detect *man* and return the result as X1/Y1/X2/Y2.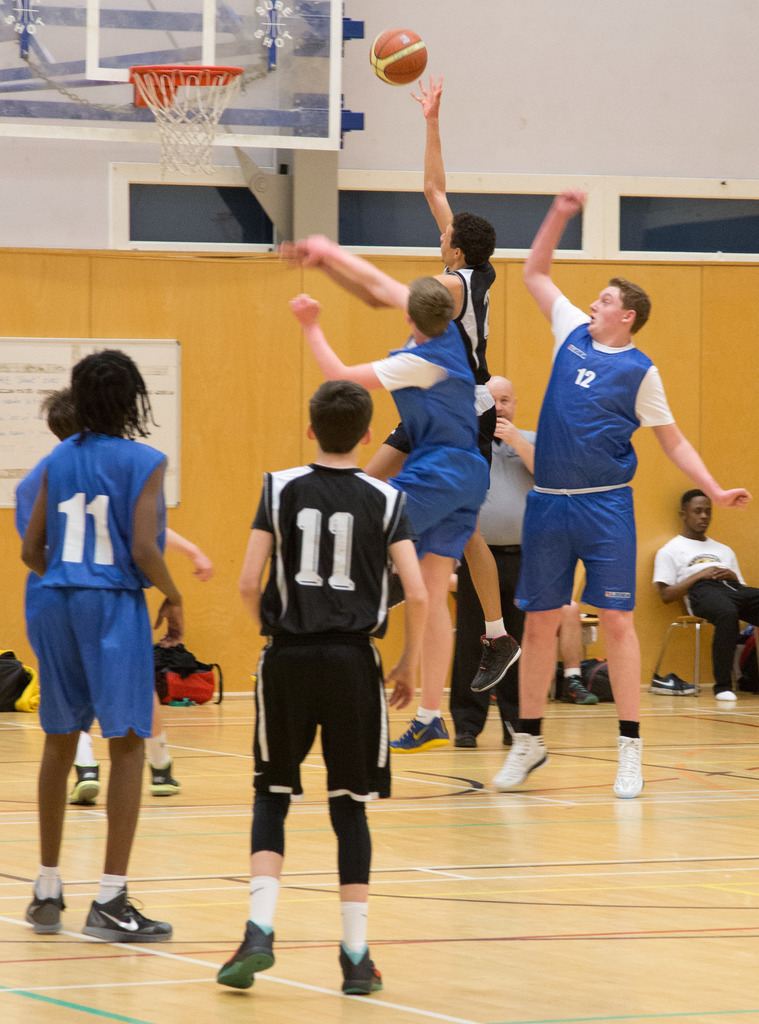
449/377/552/741.
